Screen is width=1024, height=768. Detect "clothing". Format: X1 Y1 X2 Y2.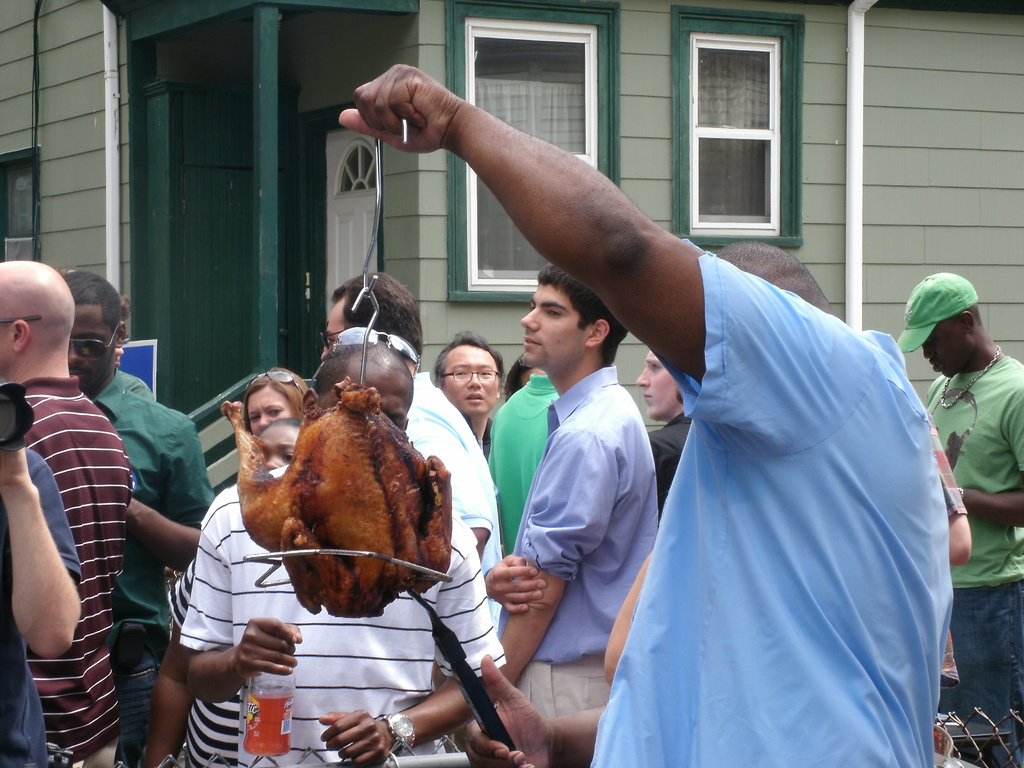
571 210 964 756.
